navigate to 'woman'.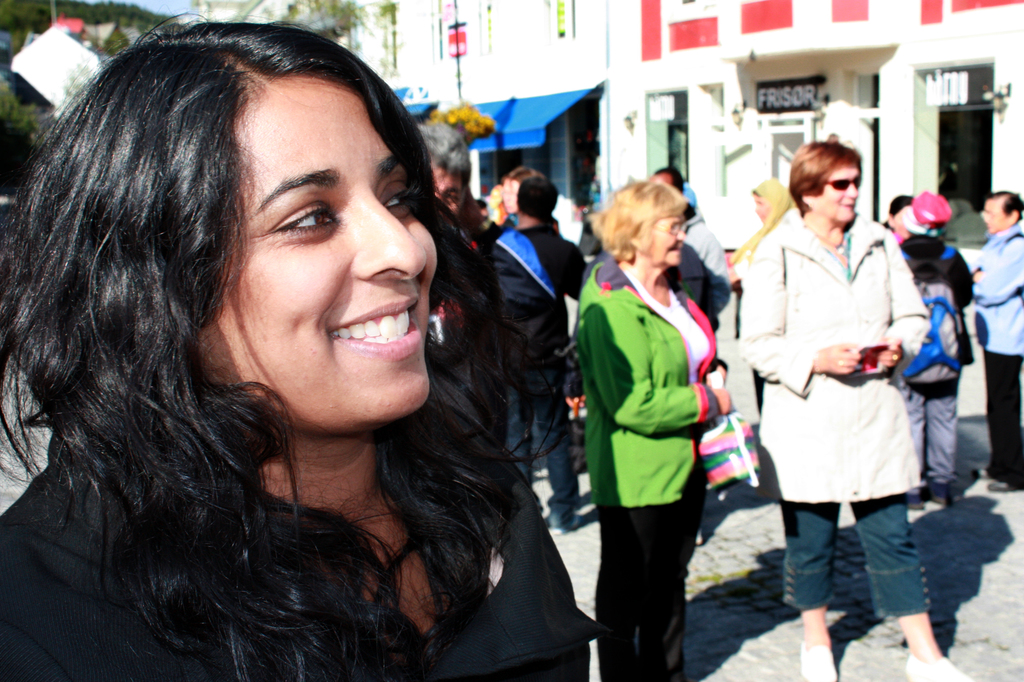
Navigation target: (732, 143, 979, 681).
